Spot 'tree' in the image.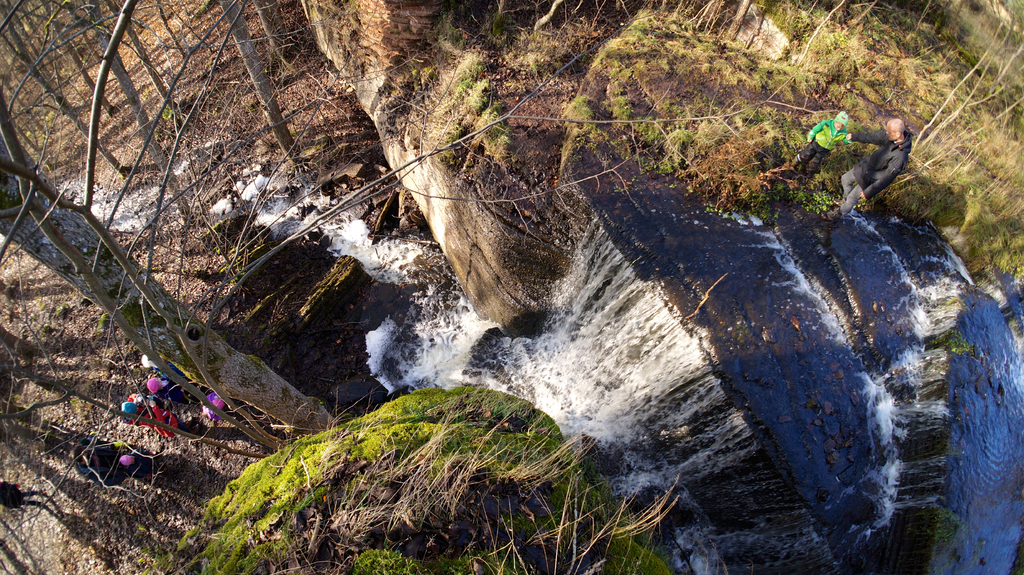
'tree' found at {"x1": 223, "y1": 0, "x2": 312, "y2": 70}.
